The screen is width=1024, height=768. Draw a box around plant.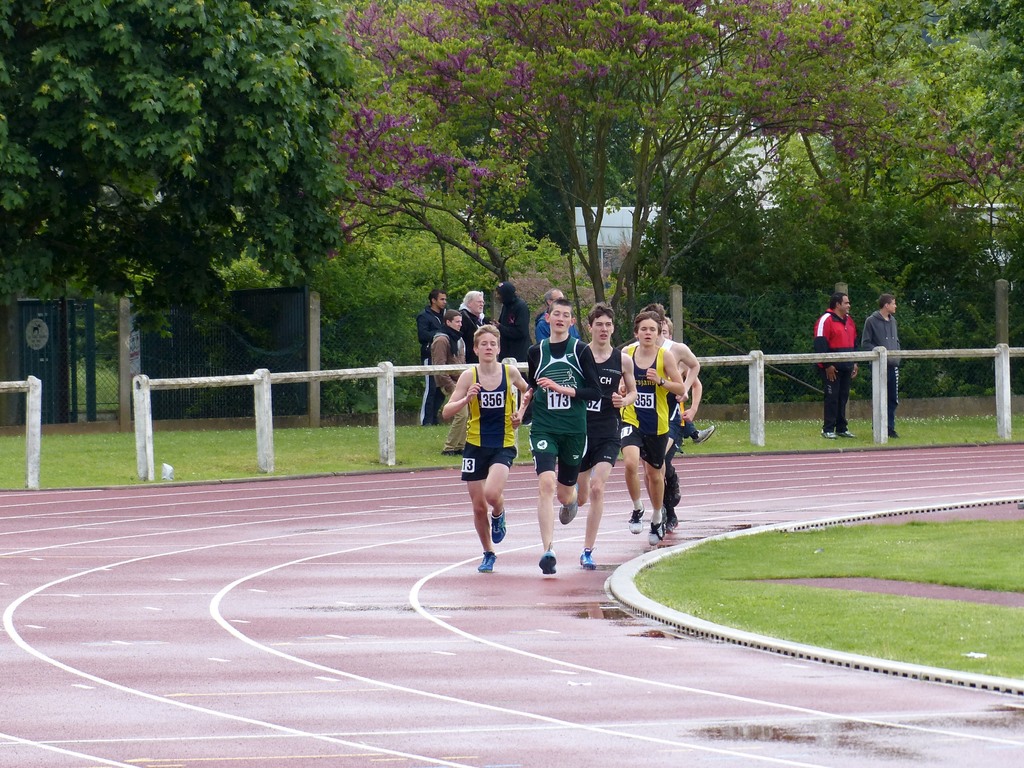
{"x1": 1006, "y1": 412, "x2": 1022, "y2": 442}.
